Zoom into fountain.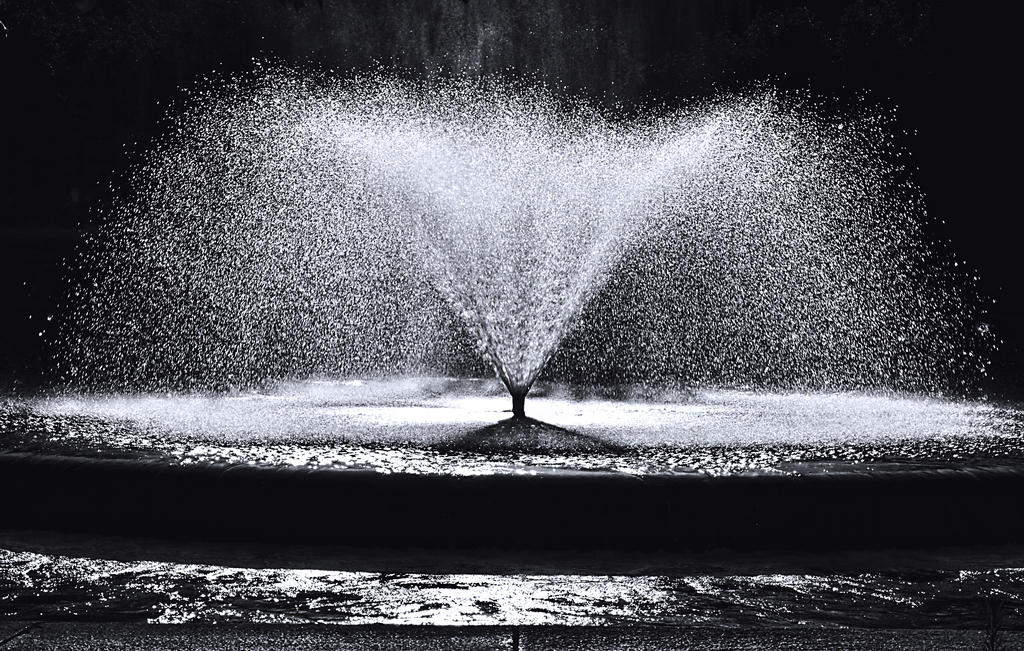
Zoom target: region(0, 56, 1021, 462).
